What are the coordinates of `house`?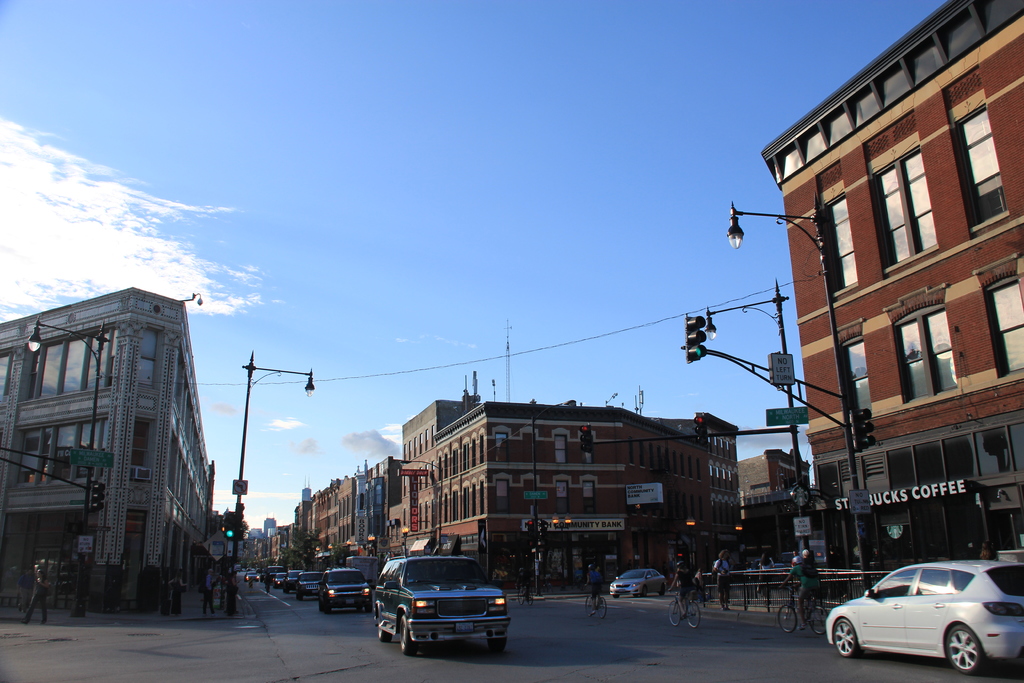
pyautogui.locateOnScreen(237, 529, 258, 570).
